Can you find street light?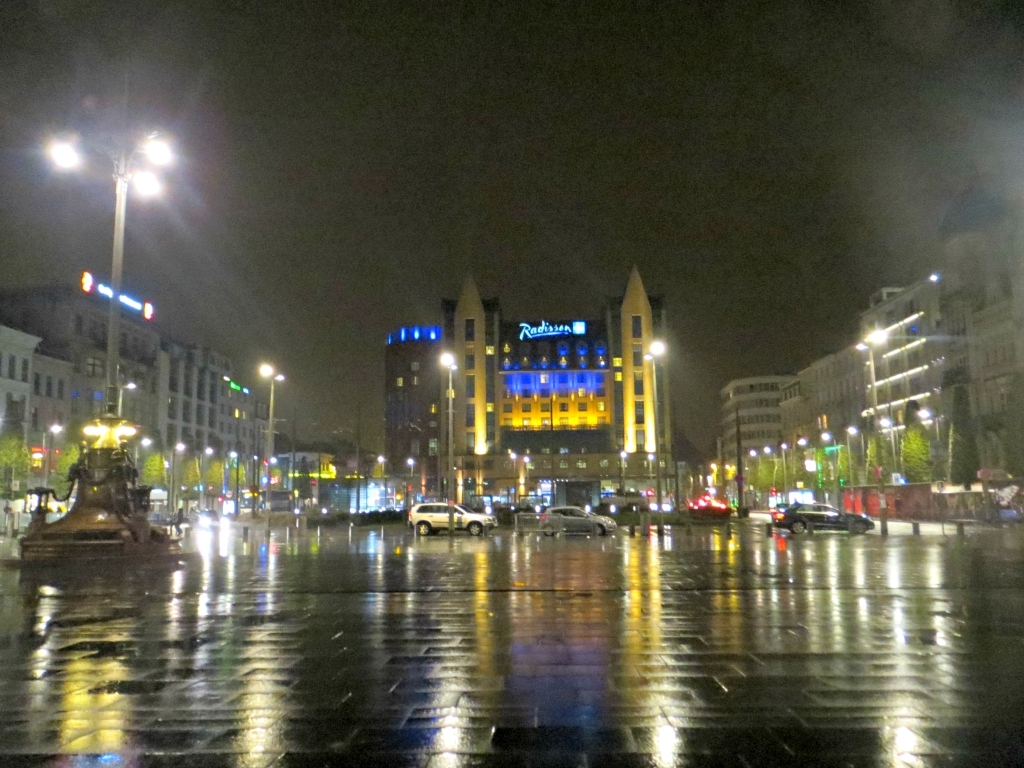
Yes, bounding box: 41/134/184/413.
